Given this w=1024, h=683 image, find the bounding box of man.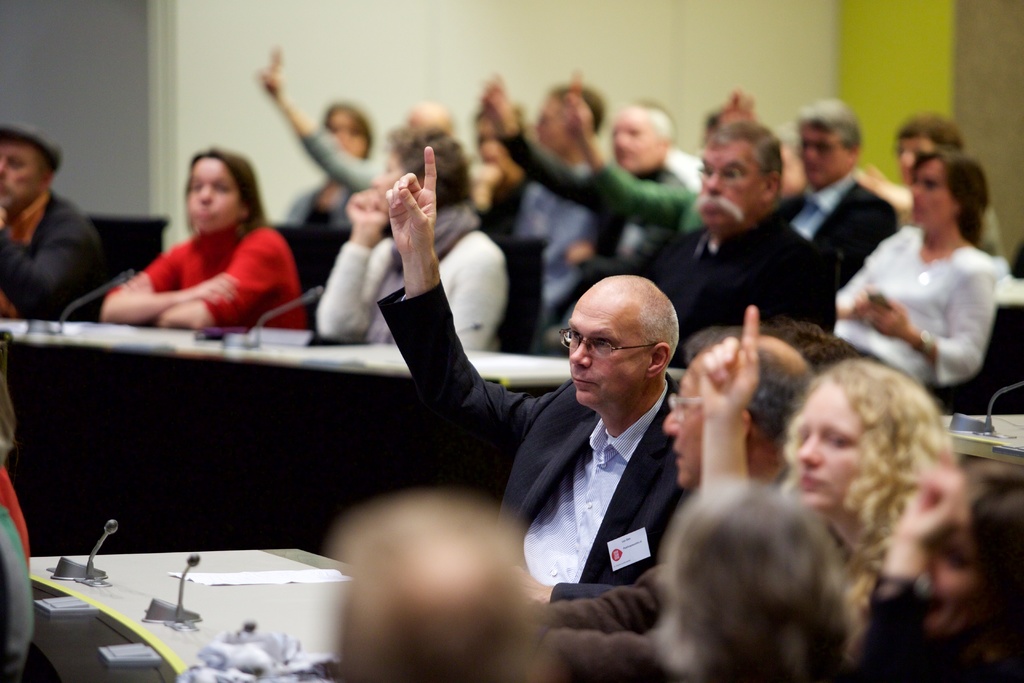
select_region(764, 98, 897, 272).
